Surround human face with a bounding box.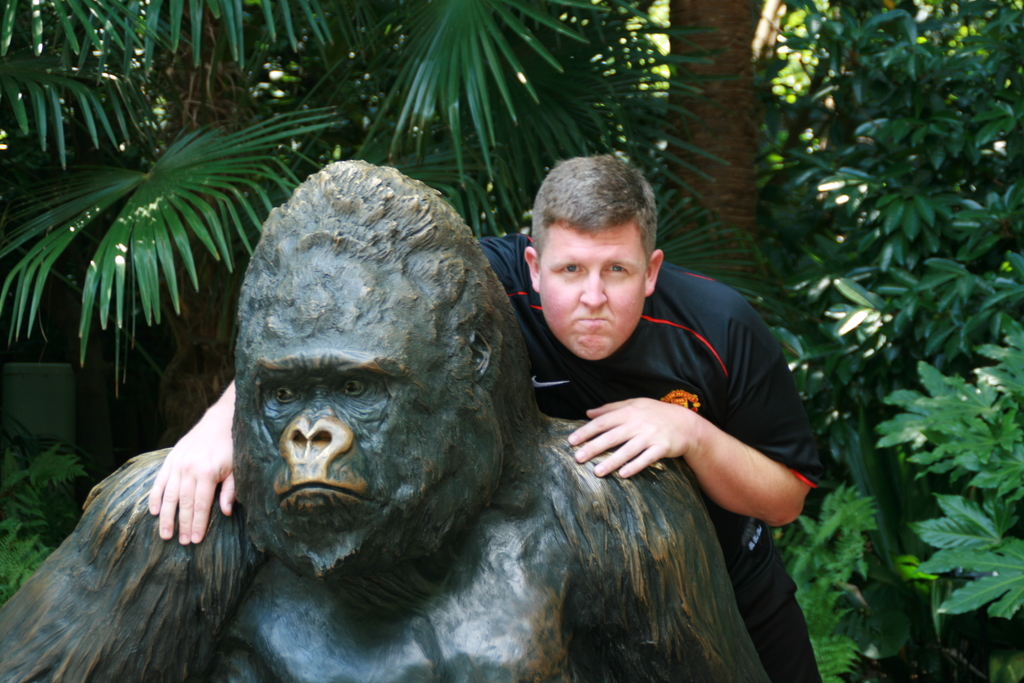
541,224,647,360.
